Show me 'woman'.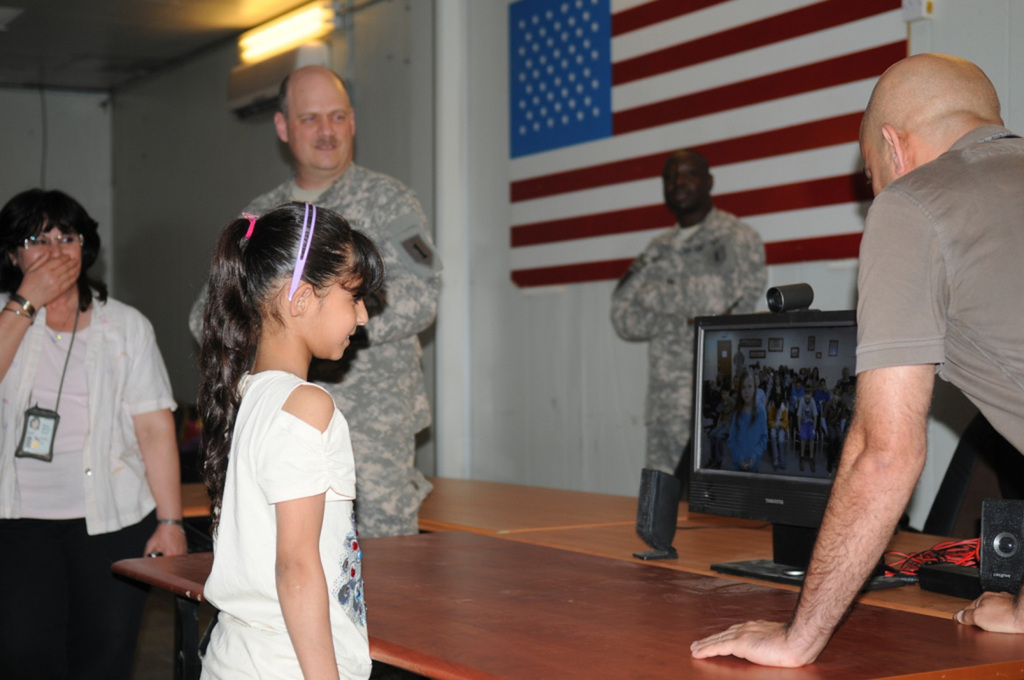
'woman' is here: [731, 366, 767, 470].
